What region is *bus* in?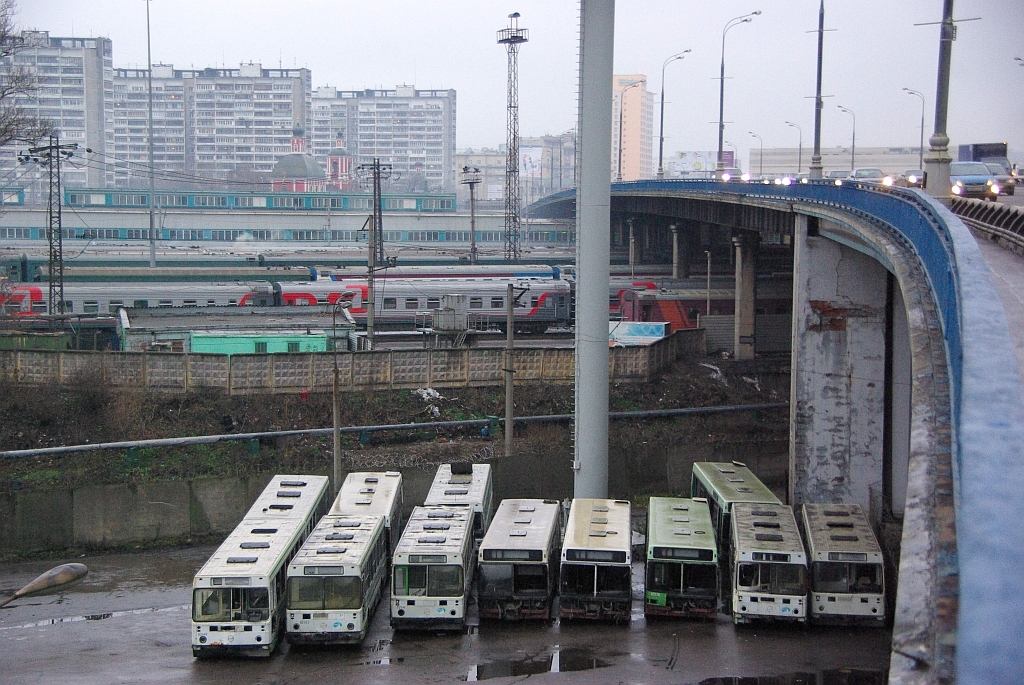
locate(728, 506, 808, 633).
